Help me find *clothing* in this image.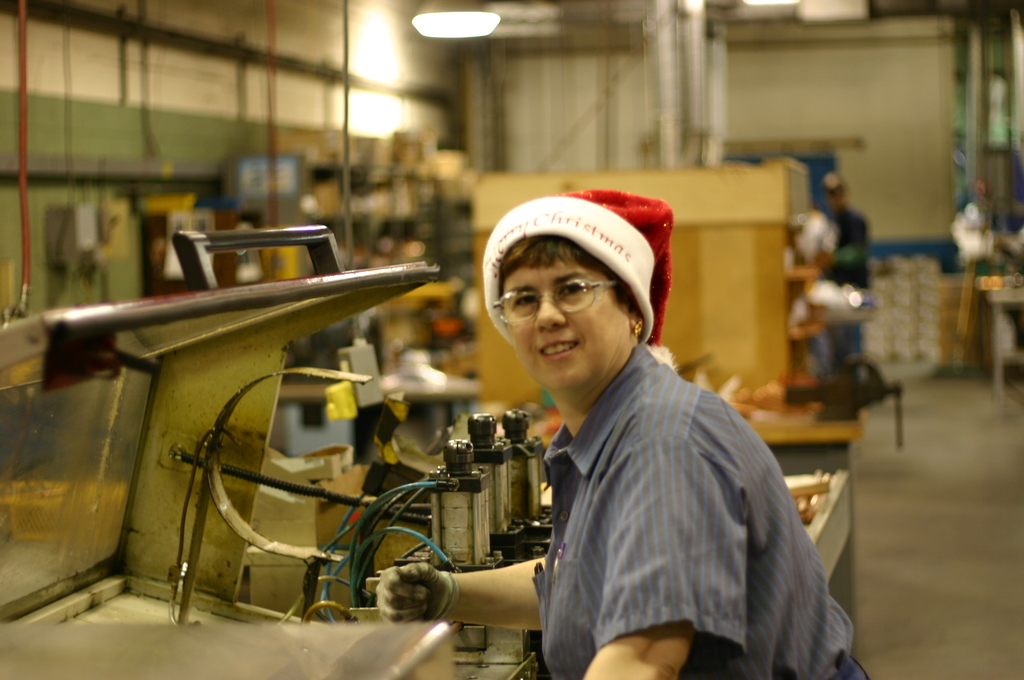
Found it: left=495, top=282, right=860, bottom=679.
